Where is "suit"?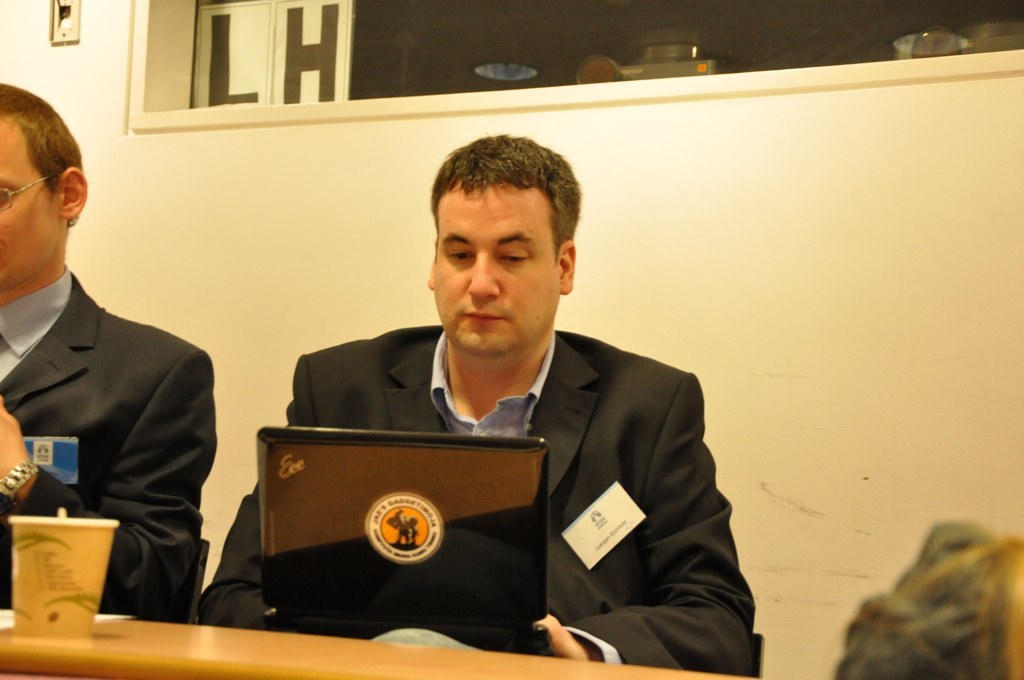
(0, 262, 219, 627).
